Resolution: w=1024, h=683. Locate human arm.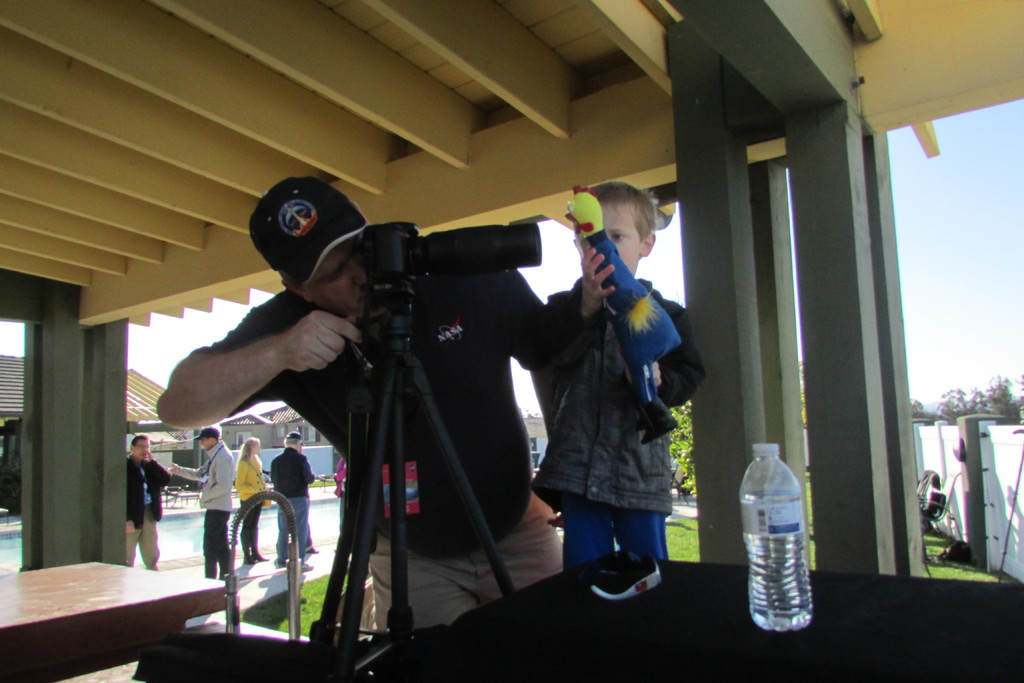
locate(124, 504, 138, 538).
